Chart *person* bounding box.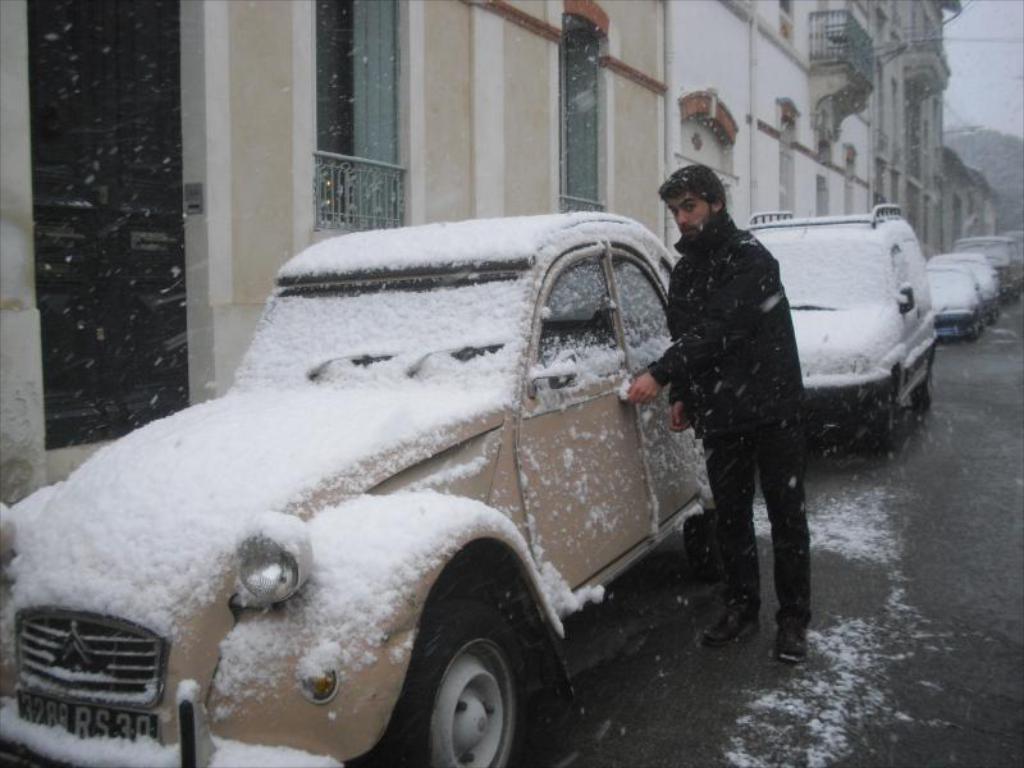
Charted: <bbox>625, 166, 812, 666</bbox>.
